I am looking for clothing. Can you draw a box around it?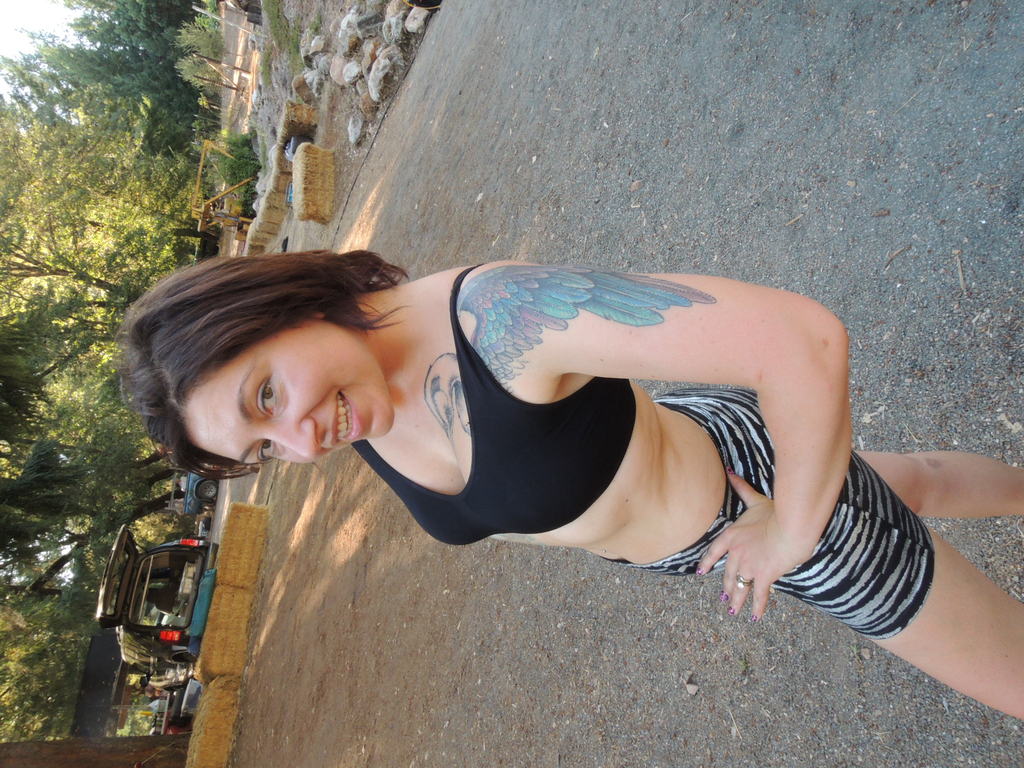
Sure, the bounding box is <region>604, 387, 935, 588</region>.
